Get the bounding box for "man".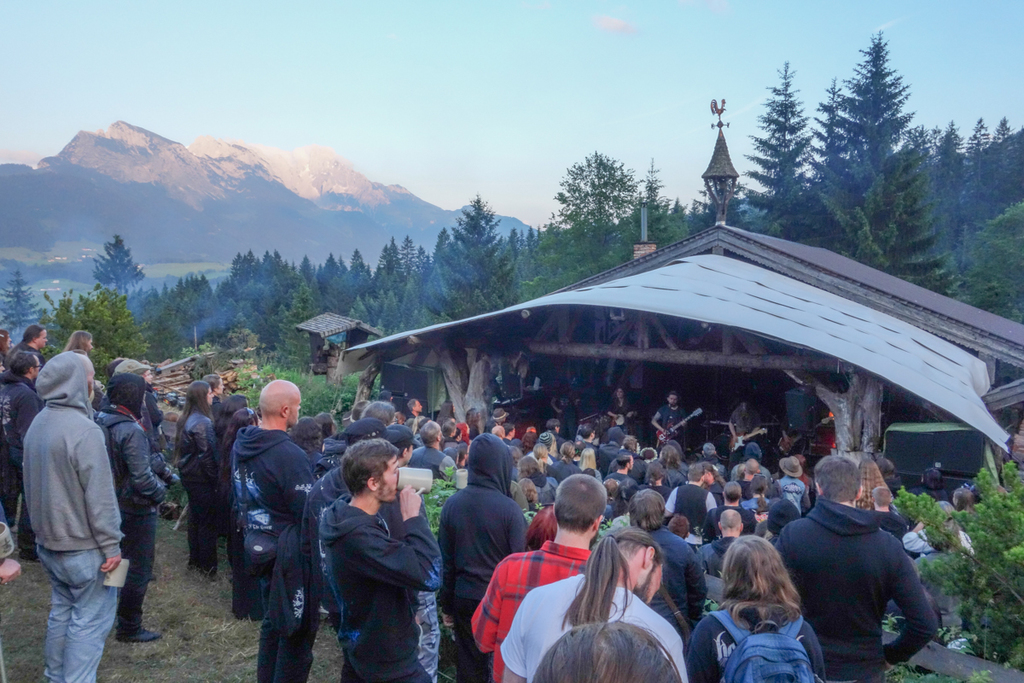
left=230, top=380, right=318, bottom=682.
